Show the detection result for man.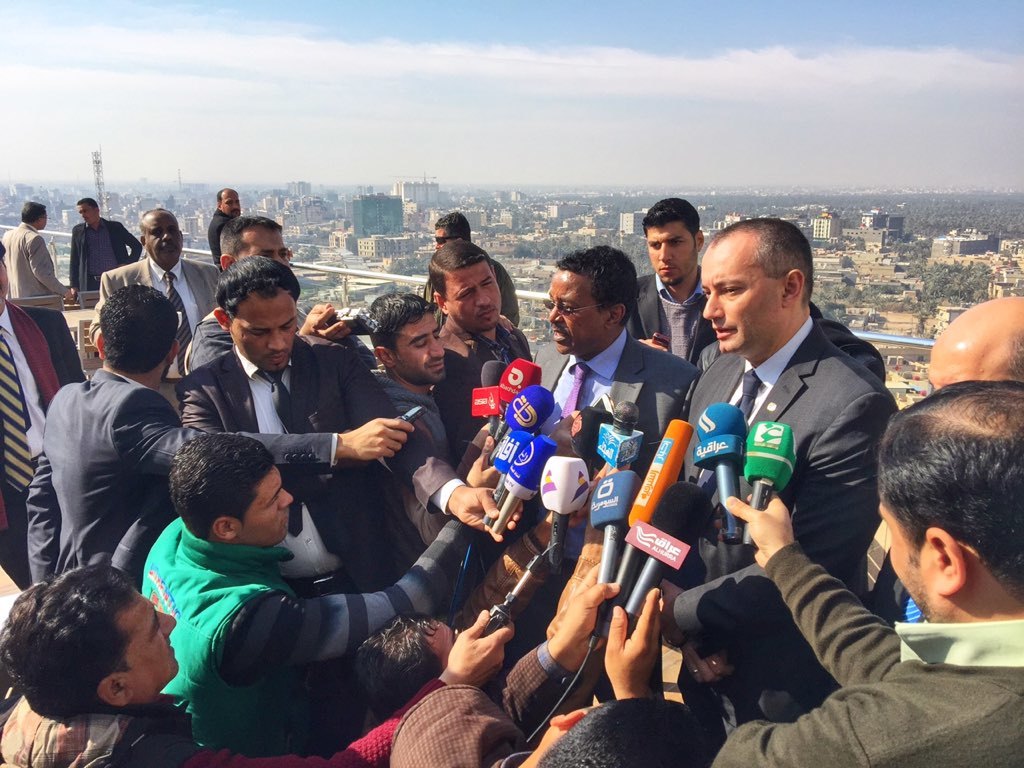
527:243:707:529.
